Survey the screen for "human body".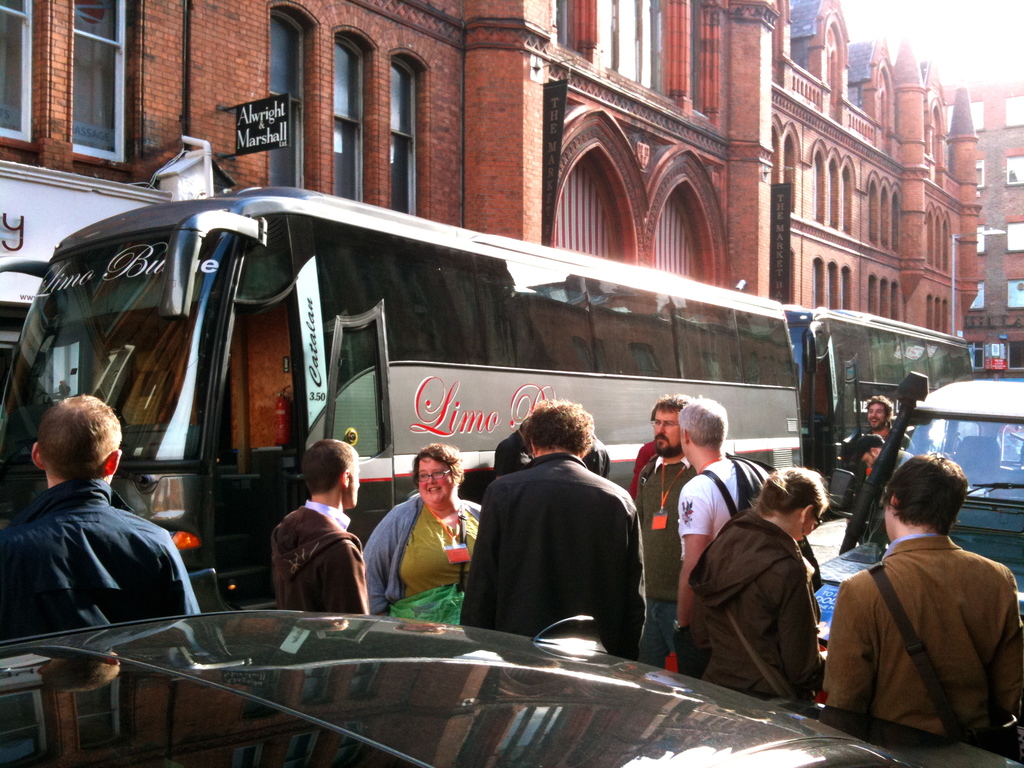
Survey found: <bbox>631, 440, 656, 498</bbox>.
